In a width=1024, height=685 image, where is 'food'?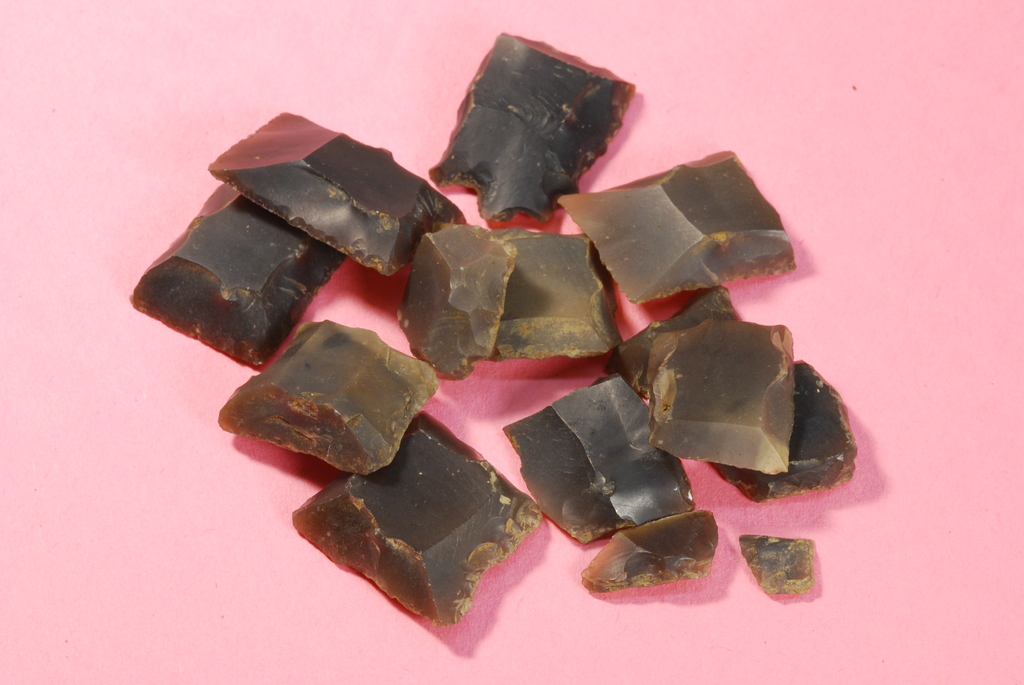
{"x1": 131, "y1": 182, "x2": 345, "y2": 367}.
